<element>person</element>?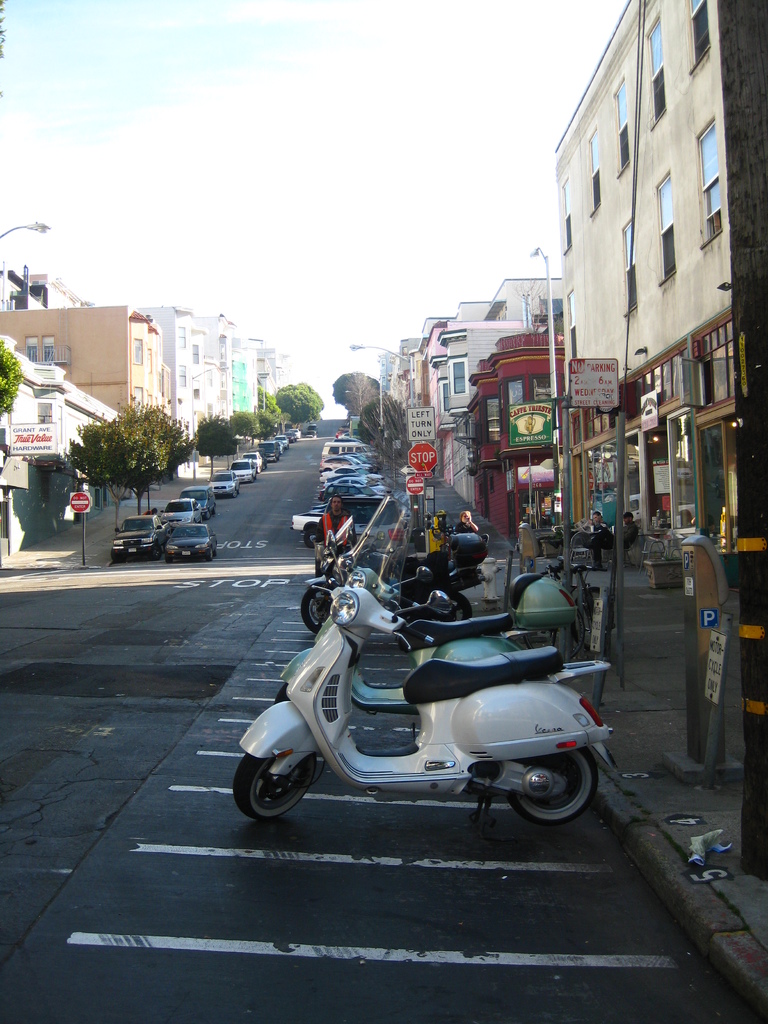
<box>586,510,607,535</box>
